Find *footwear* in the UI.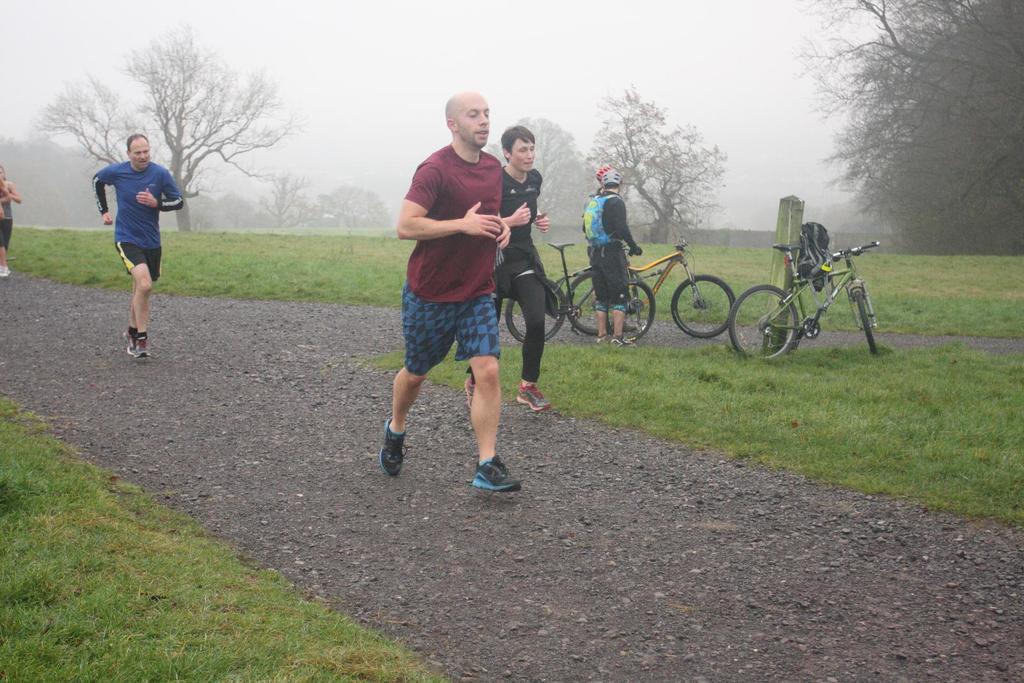
UI element at rect(613, 335, 636, 348).
